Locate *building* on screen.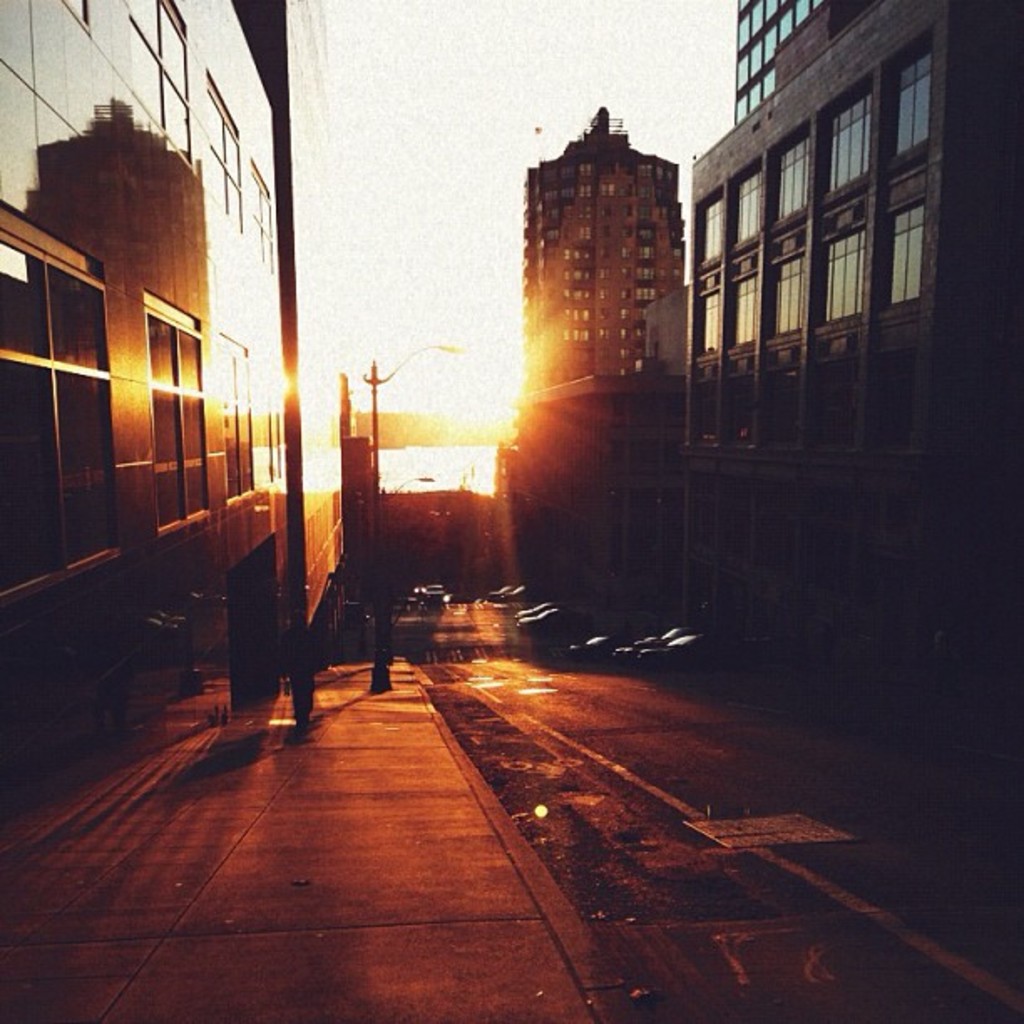
On screen at Rect(524, 104, 684, 395).
